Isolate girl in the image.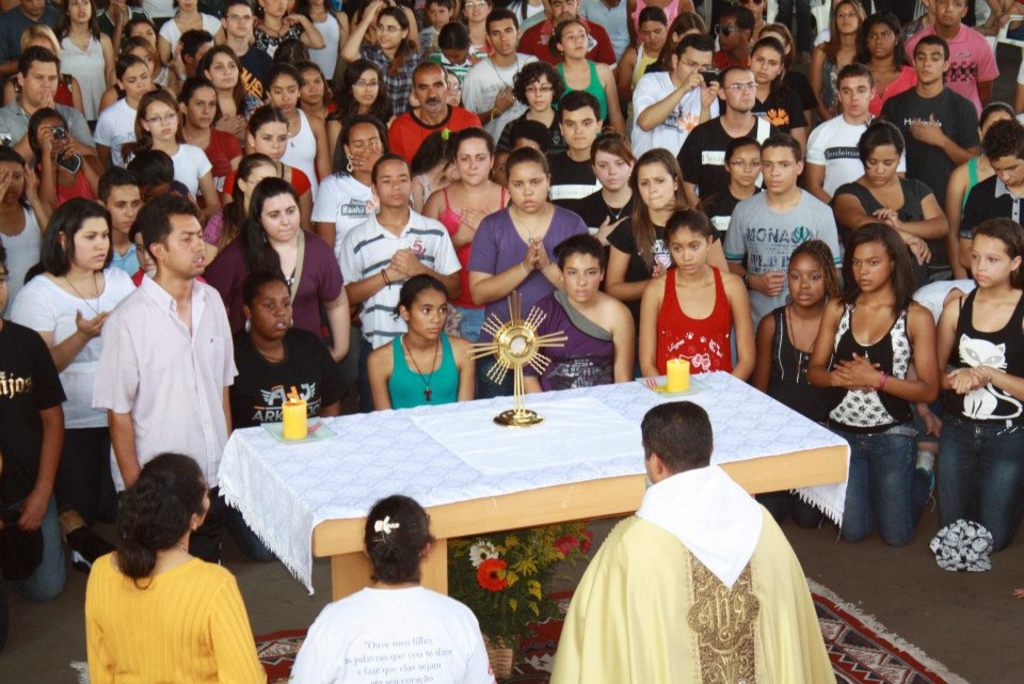
Isolated region: l=325, t=62, r=401, b=164.
